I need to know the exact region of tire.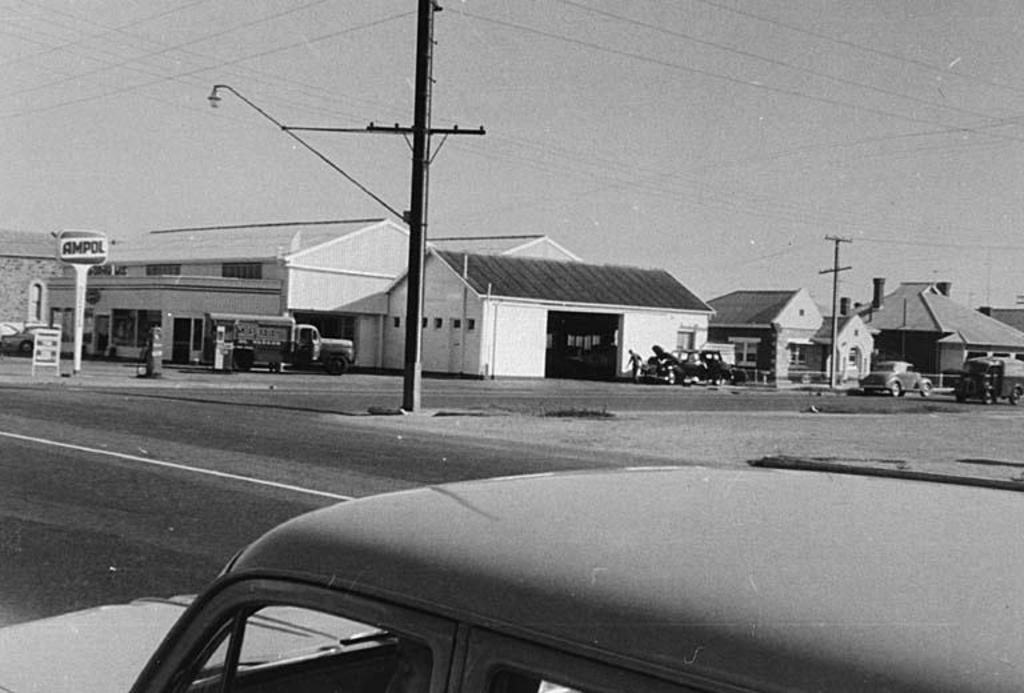
Region: <box>1007,384,1021,402</box>.
